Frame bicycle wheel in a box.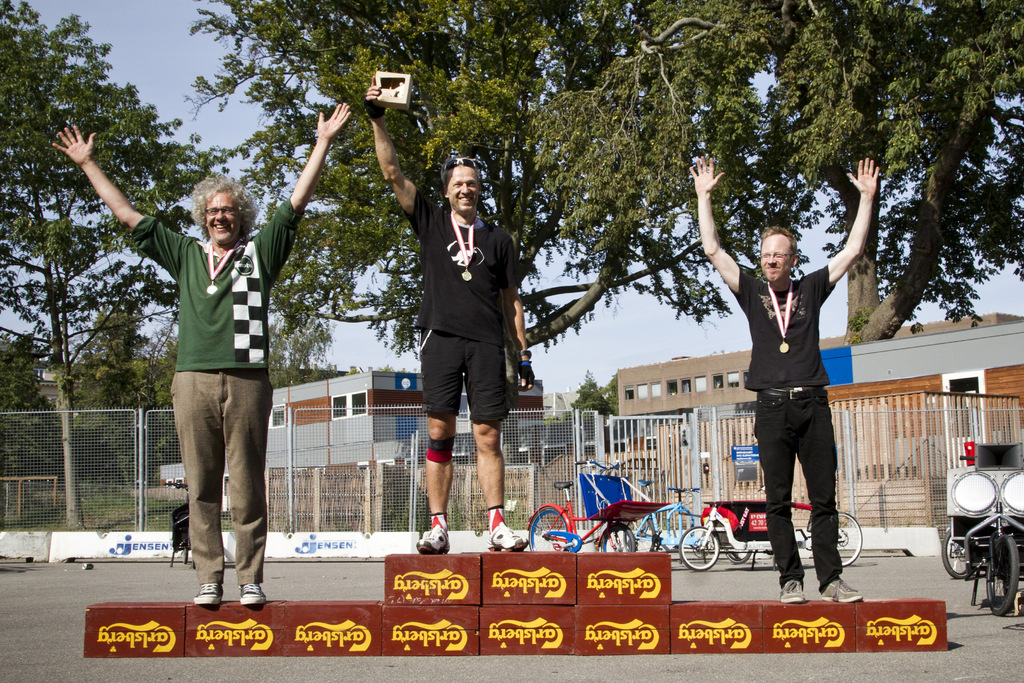
bbox(599, 523, 634, 554).
